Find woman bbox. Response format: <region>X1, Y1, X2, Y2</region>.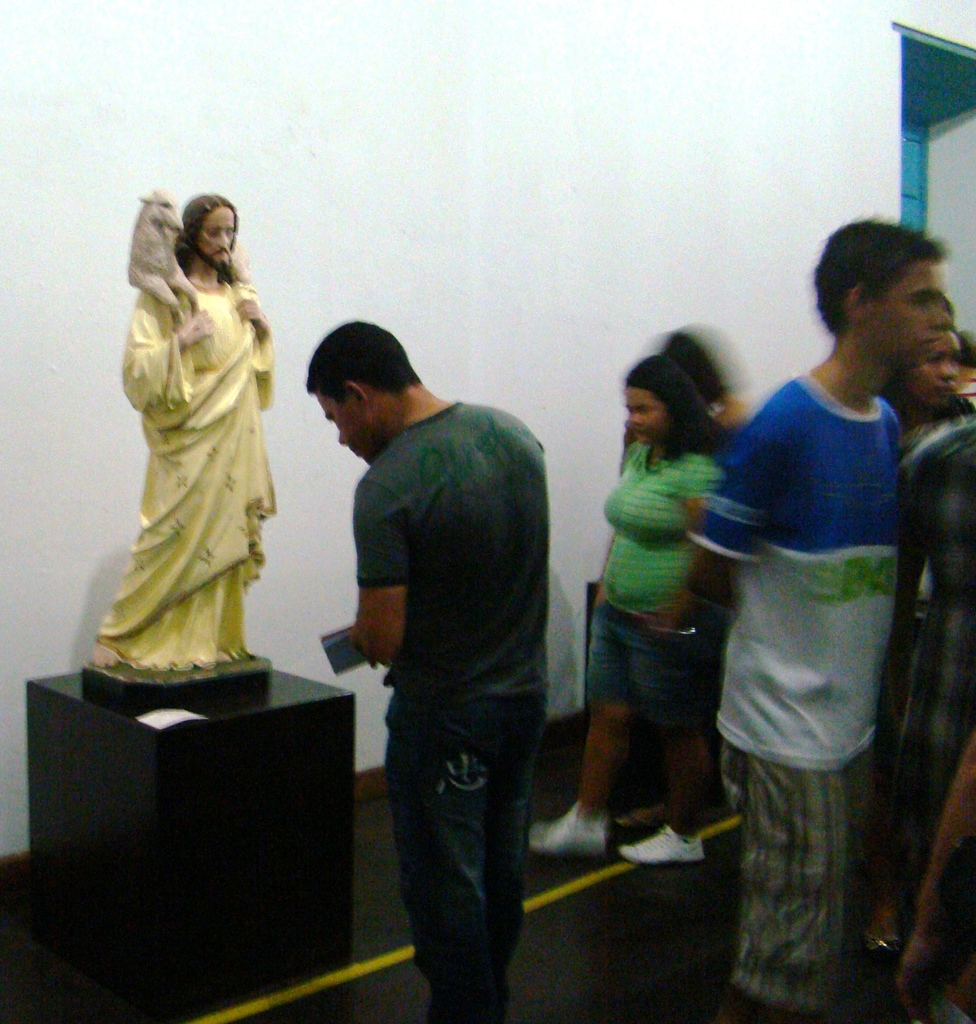
<region>515, 354, 734, 879</region>.
